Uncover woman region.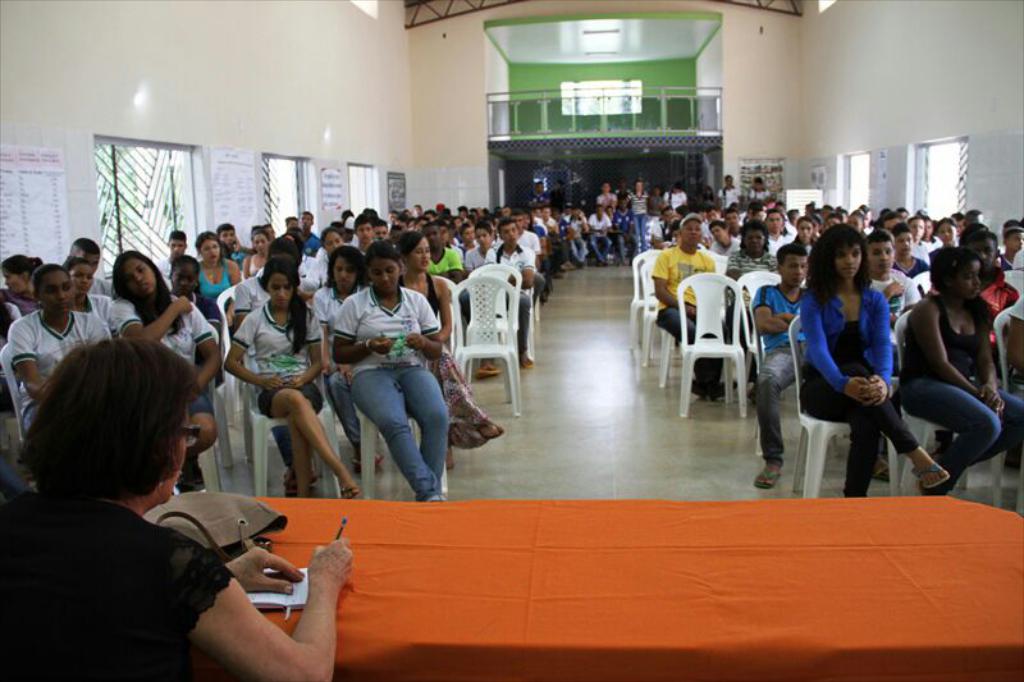
Uncovered: 6,329,348,681.
